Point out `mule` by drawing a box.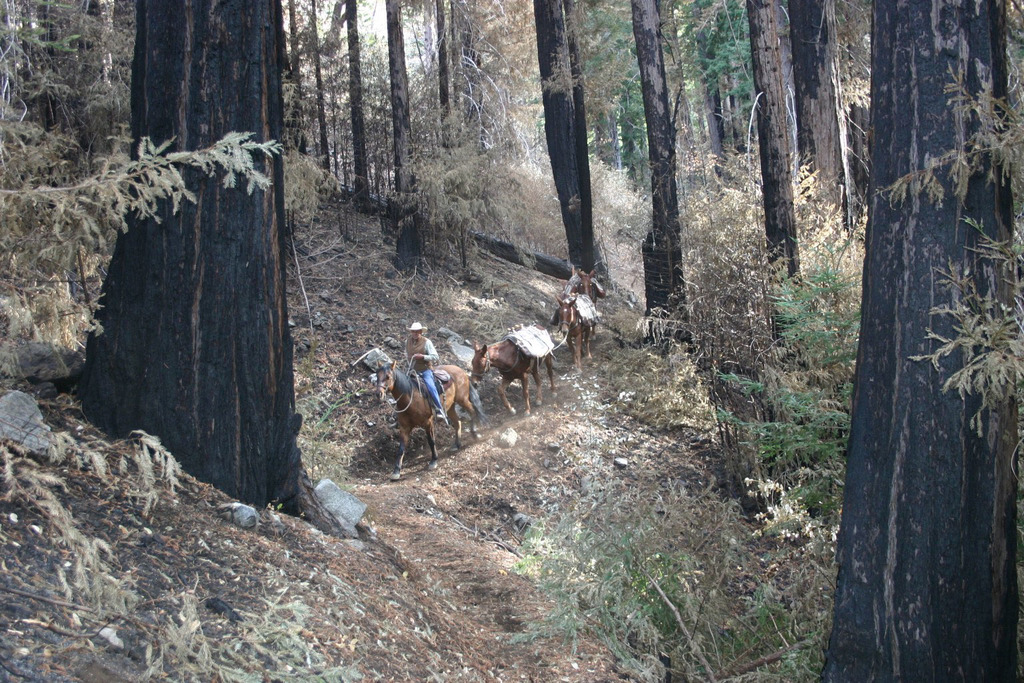
pyautogui.locateOnScreen(471, 331, 557, 415).
